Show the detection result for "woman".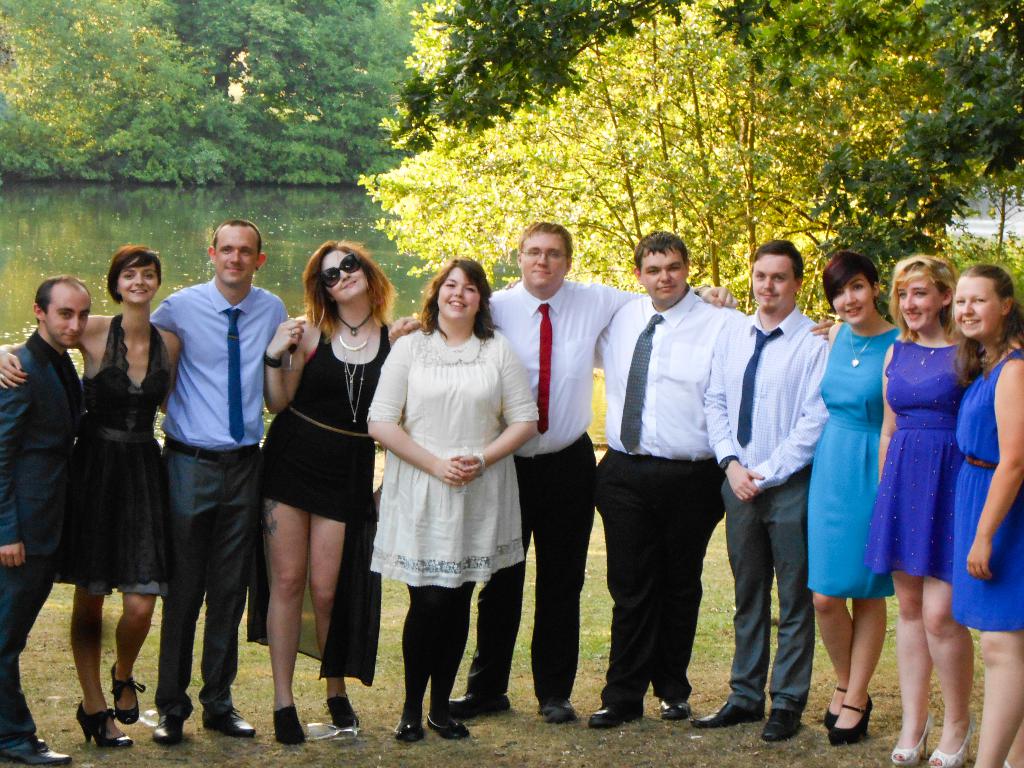
BBox(946, 260, 1023, 767).
